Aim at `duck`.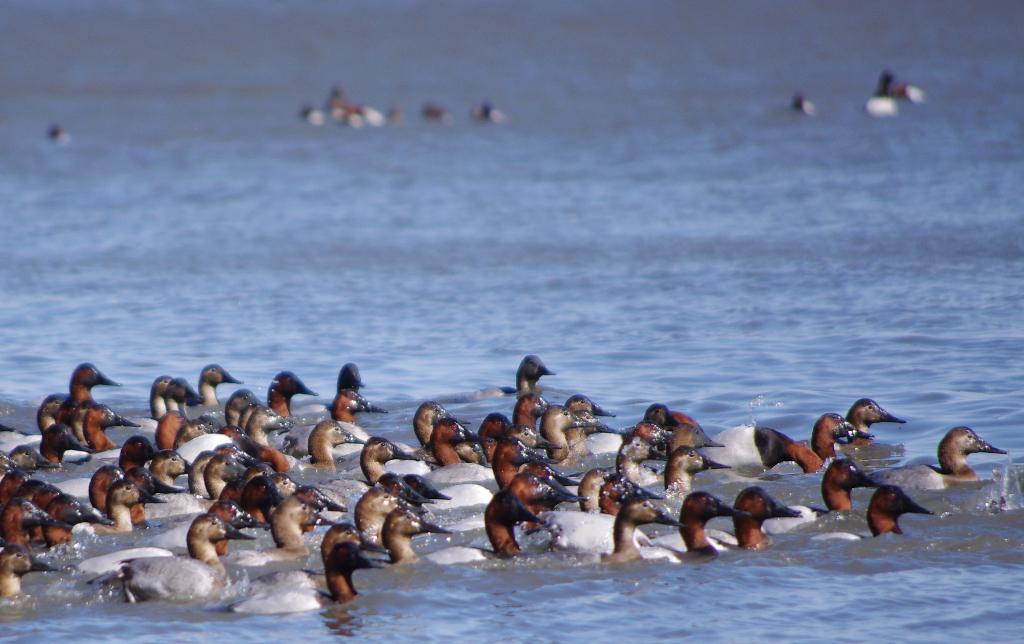
Aimed at {"left": 561, "top": 391, "right": 626, "bottom": 472}.
